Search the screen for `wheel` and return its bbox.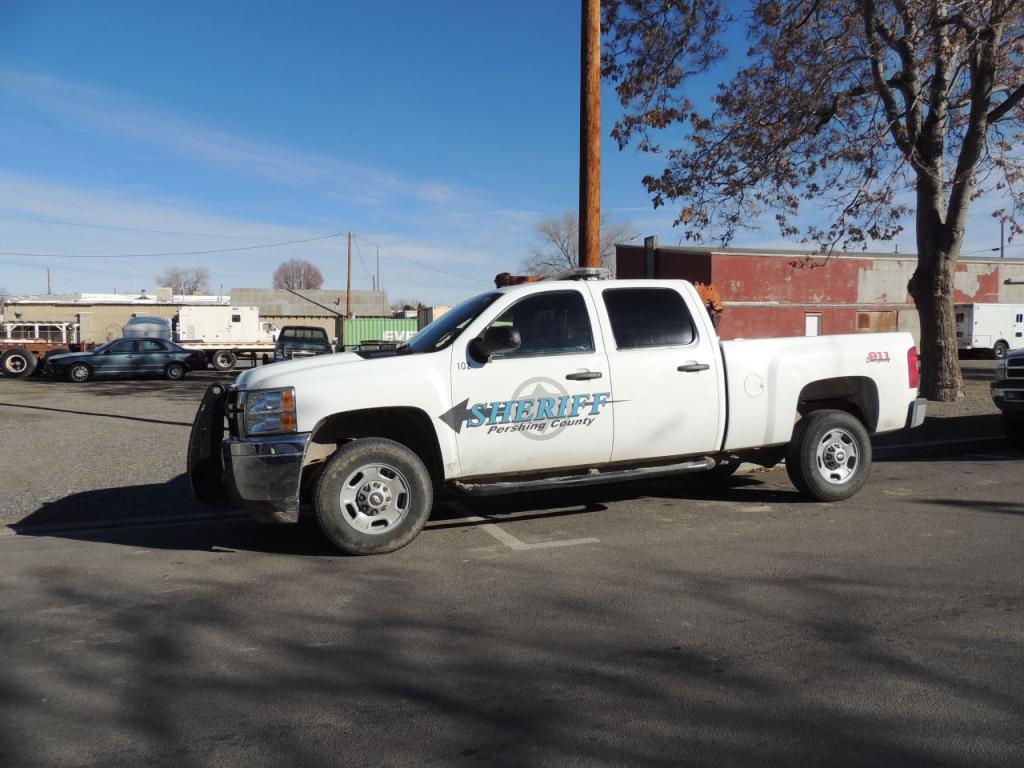
Found: x1=305, y1=442, x2=435, y2=540.
